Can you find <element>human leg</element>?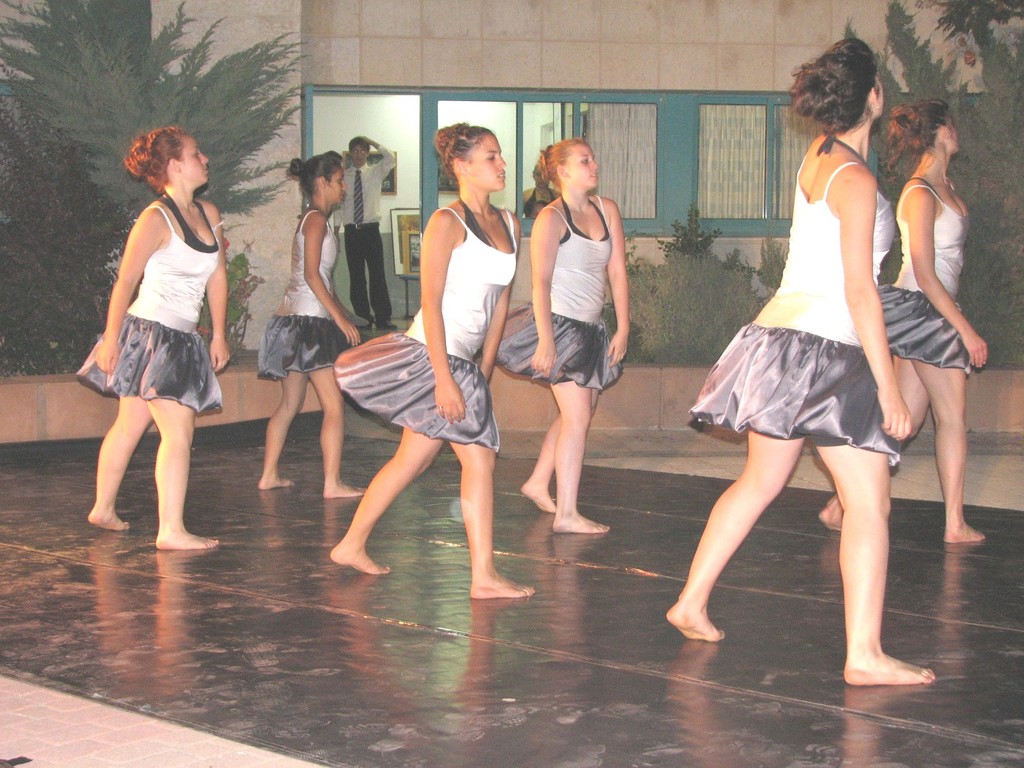
Yes, bounding box: {"x1": 813, "y1": 298, "x2": 927, "y2": 533}.
